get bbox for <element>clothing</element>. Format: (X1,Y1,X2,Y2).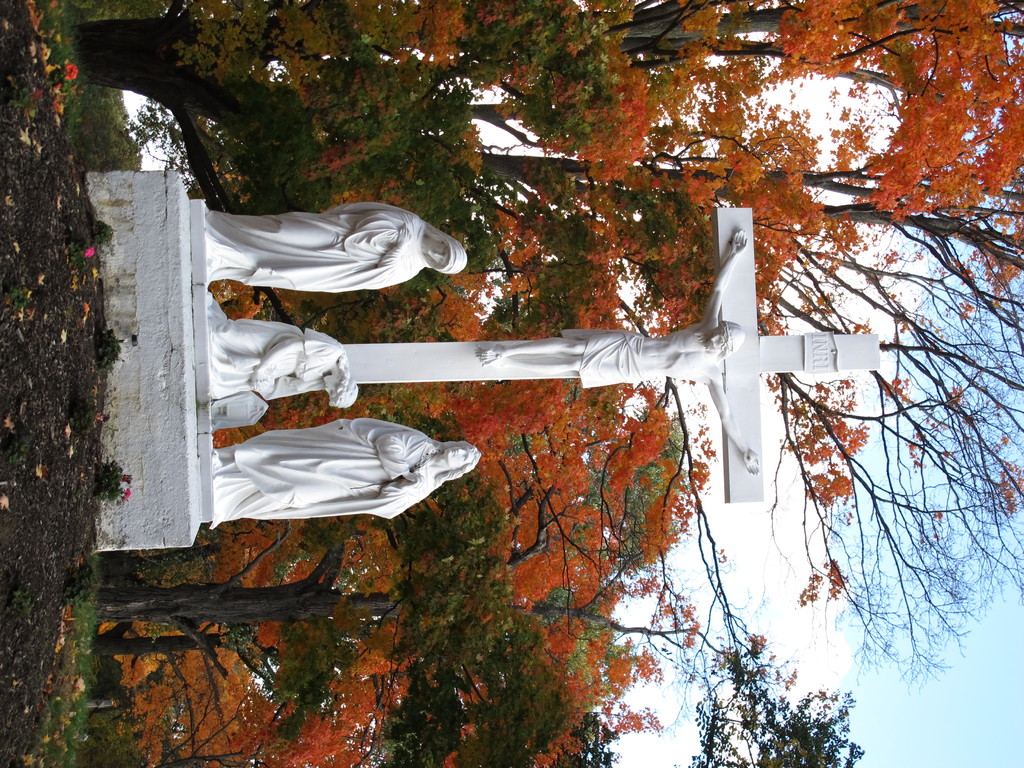
(198,400,486,525).
